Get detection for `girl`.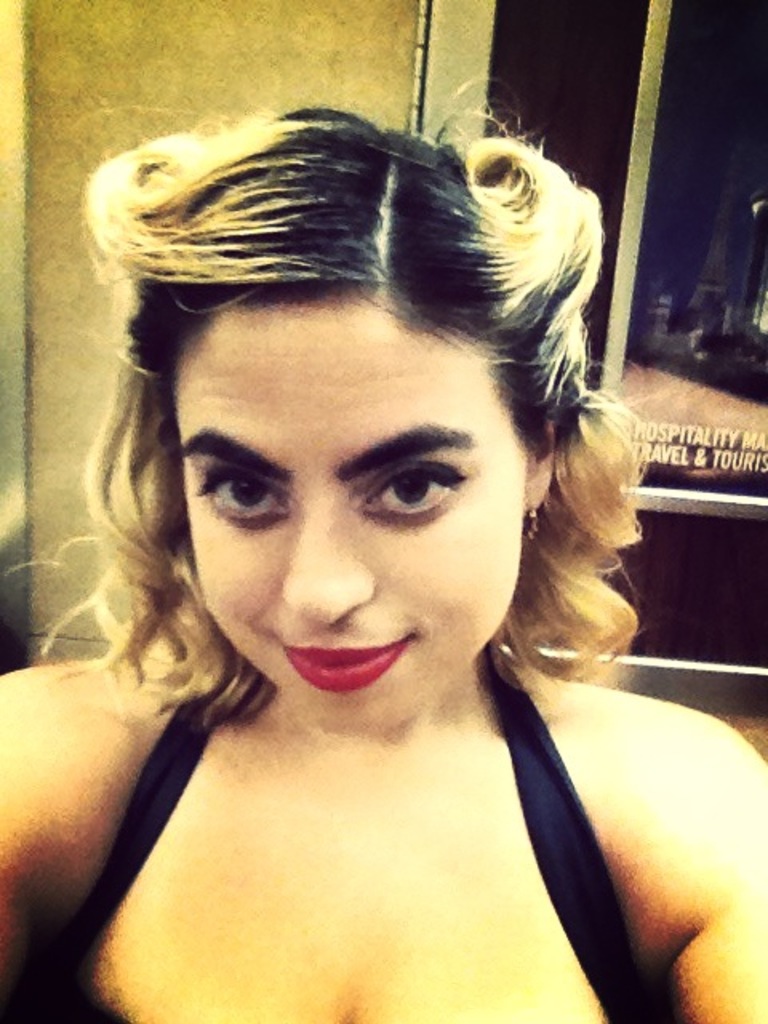
Detection: bbox=[0, 86, 766, 1022].
